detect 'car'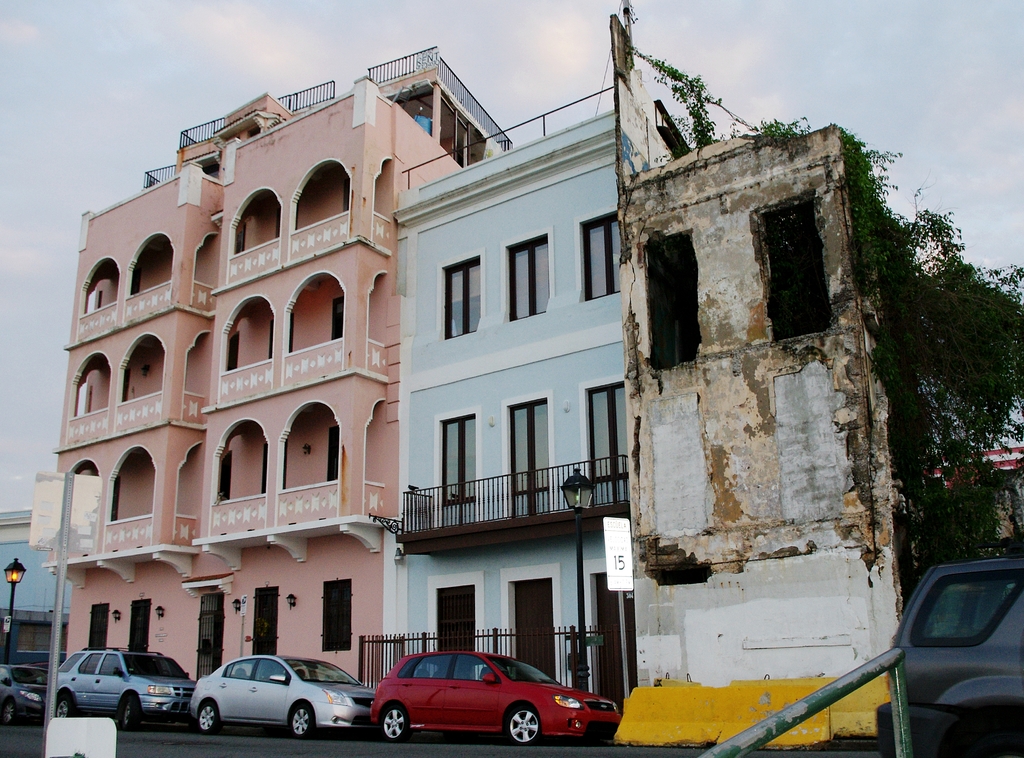
box(881, 550, 1023, 757)
